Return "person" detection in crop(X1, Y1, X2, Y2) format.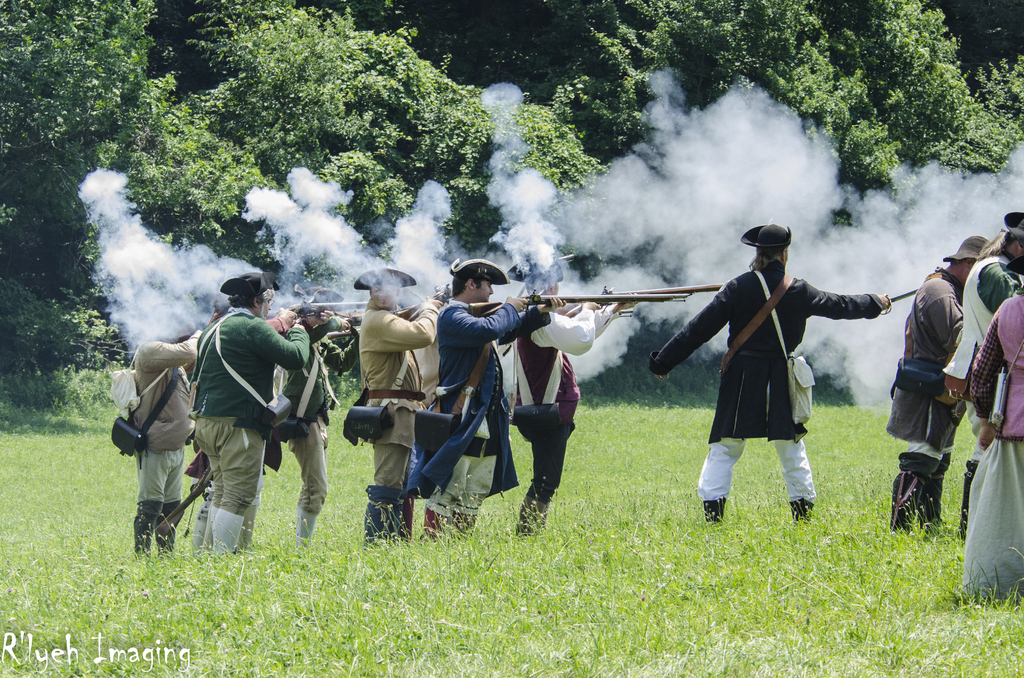
crop(339, 268, 445, 538).
